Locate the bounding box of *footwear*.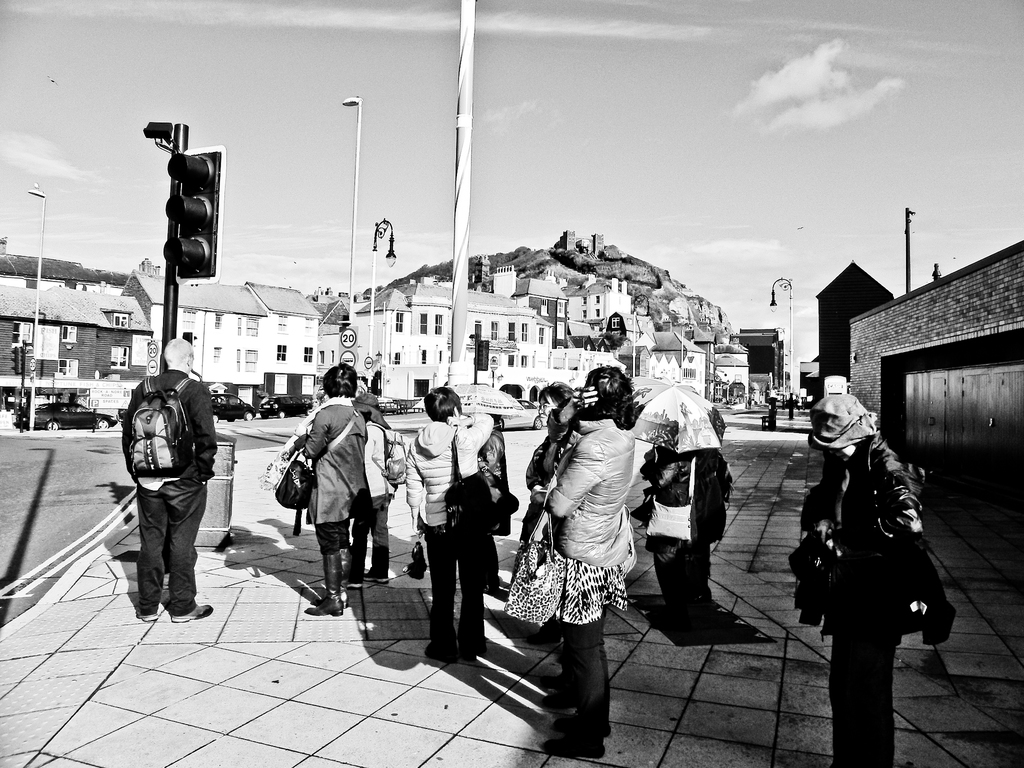
Bounding box: x1=345, y1=579, x2=362, y2=590.
